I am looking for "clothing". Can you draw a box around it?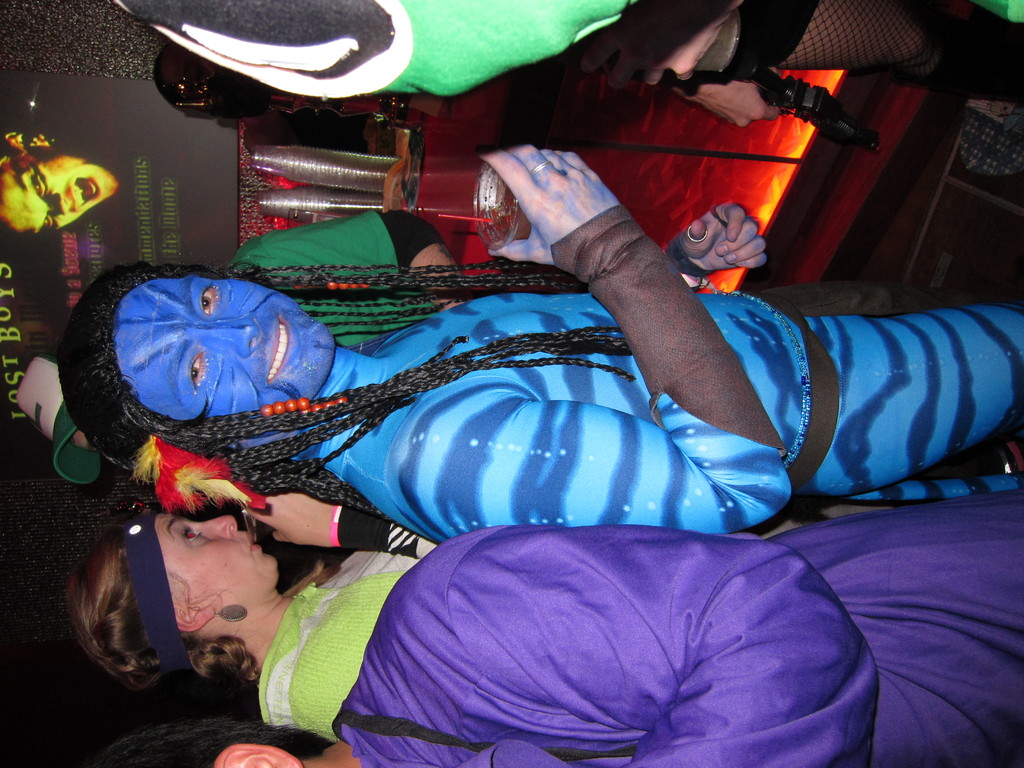
Sure, the bounding box is <region>331, 482, 1023, 767</region>.
